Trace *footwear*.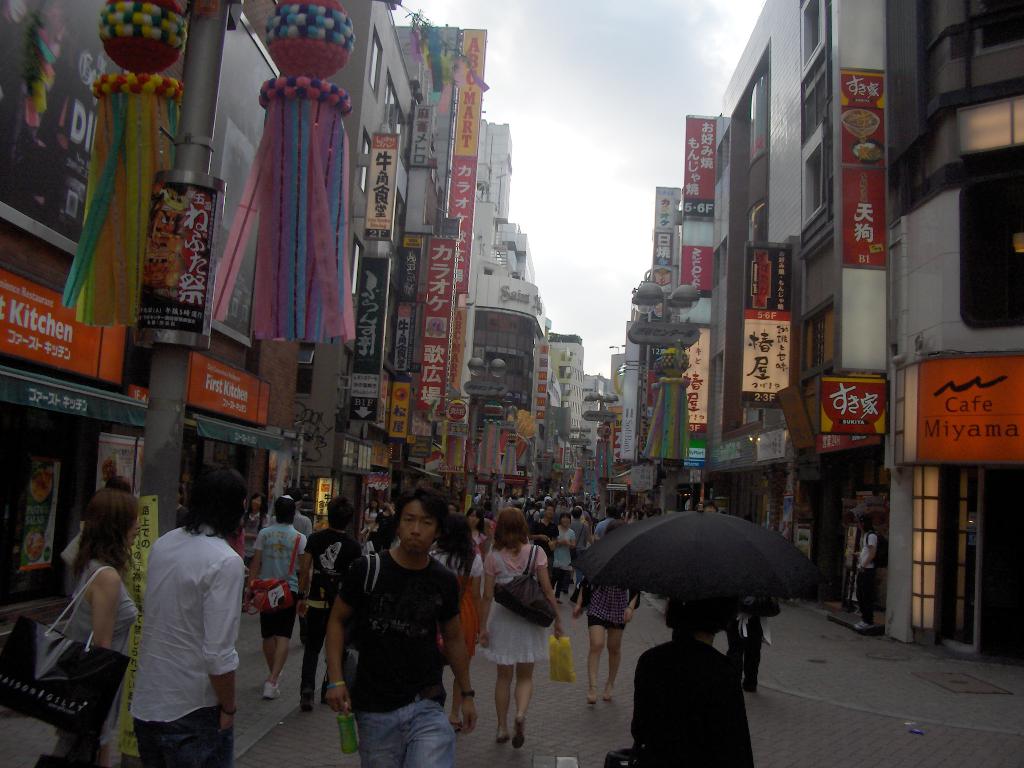
Traced to bbox=(451, 722, 463, 732).
